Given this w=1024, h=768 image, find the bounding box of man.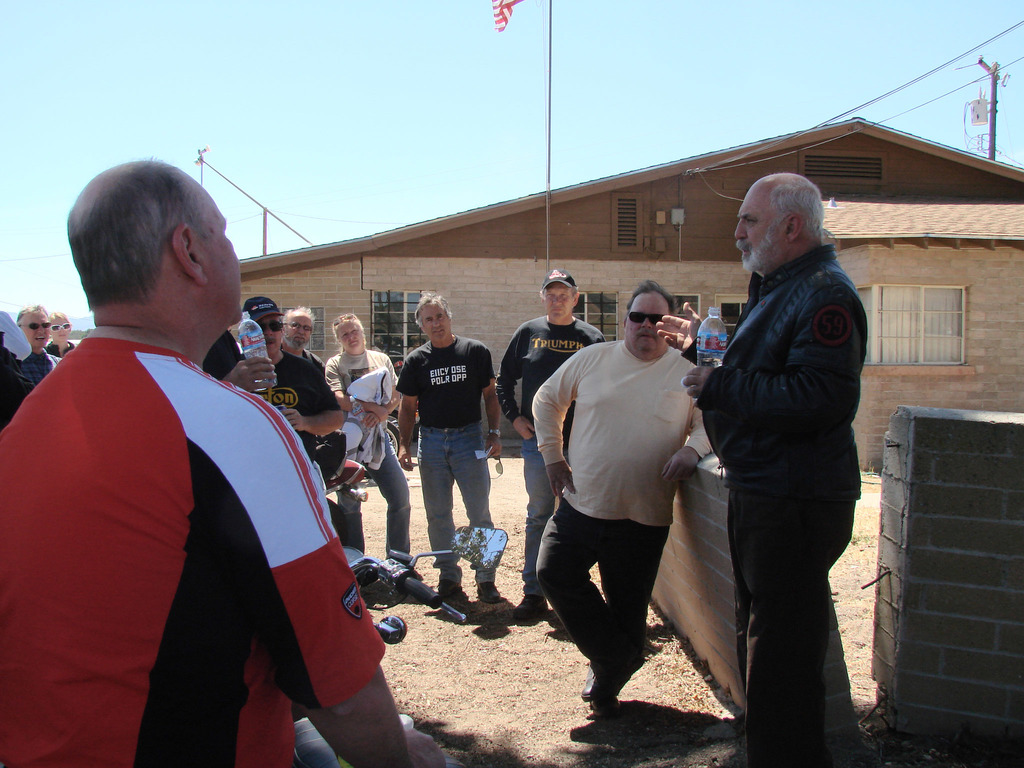
{"left": 321, "top": 303, "right": 413, "bottom": 561}.
